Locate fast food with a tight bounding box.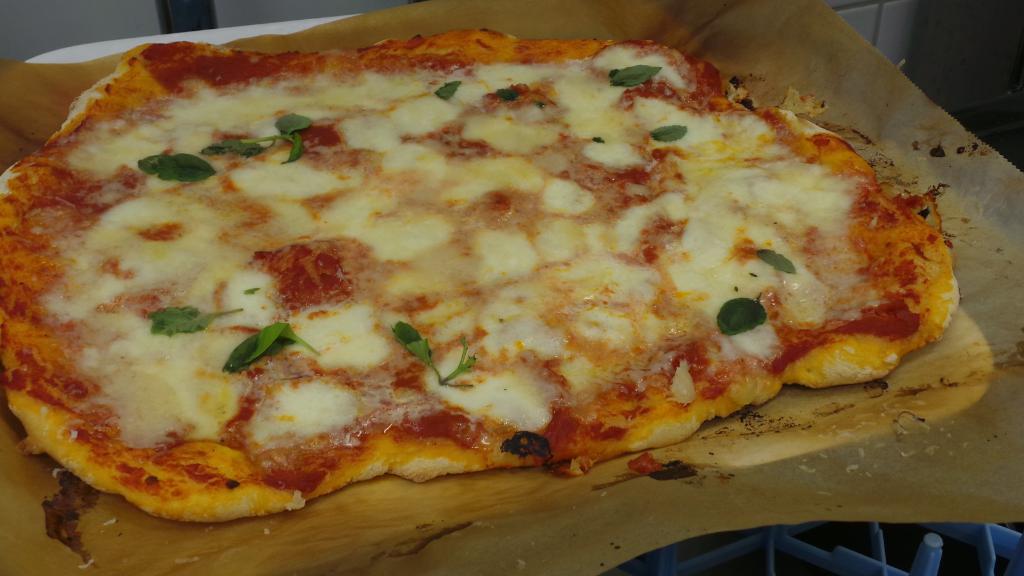
crop(0, 13, 990, 487).
